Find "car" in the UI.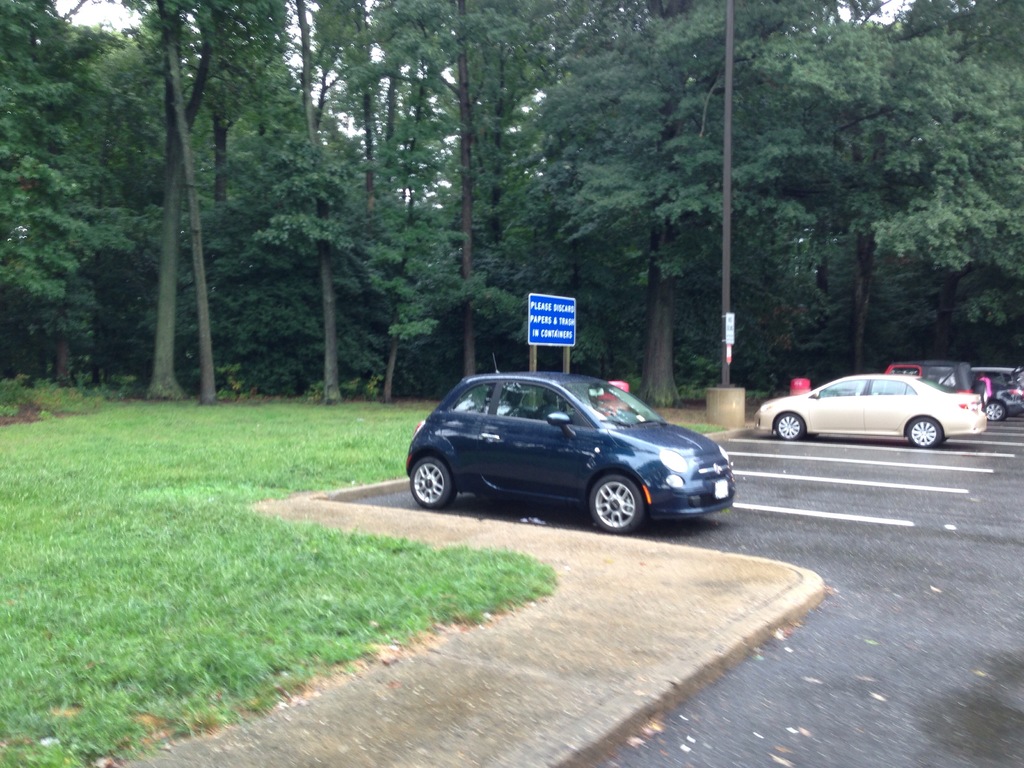
UI element at bbox(406, 355, 744, 534).
